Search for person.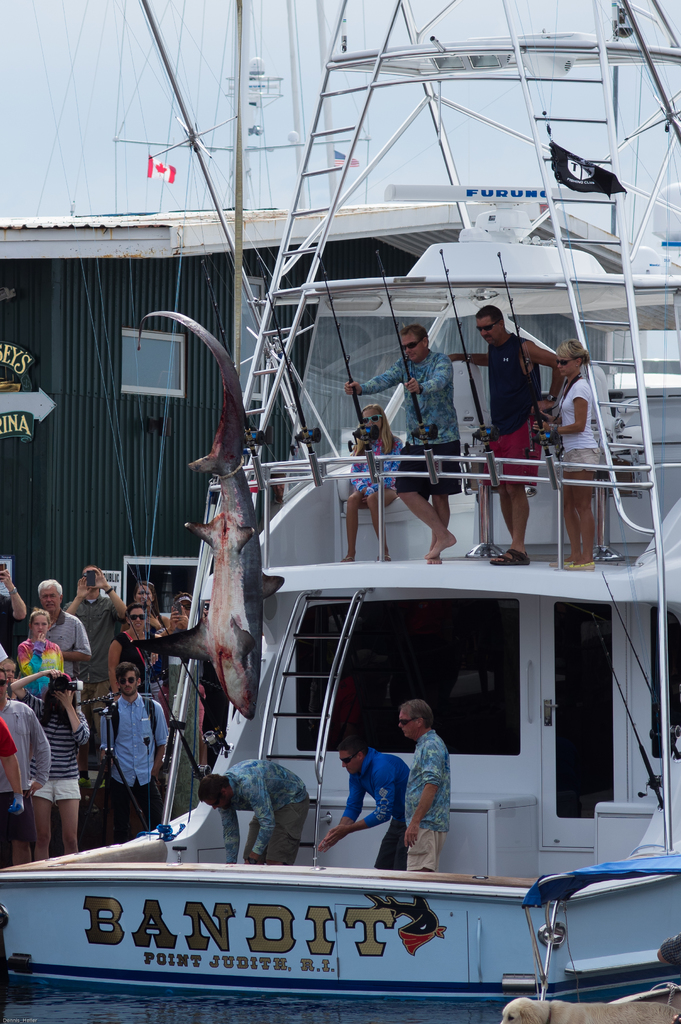
Found at [left=340, top=399, right=404, bottom=561].
